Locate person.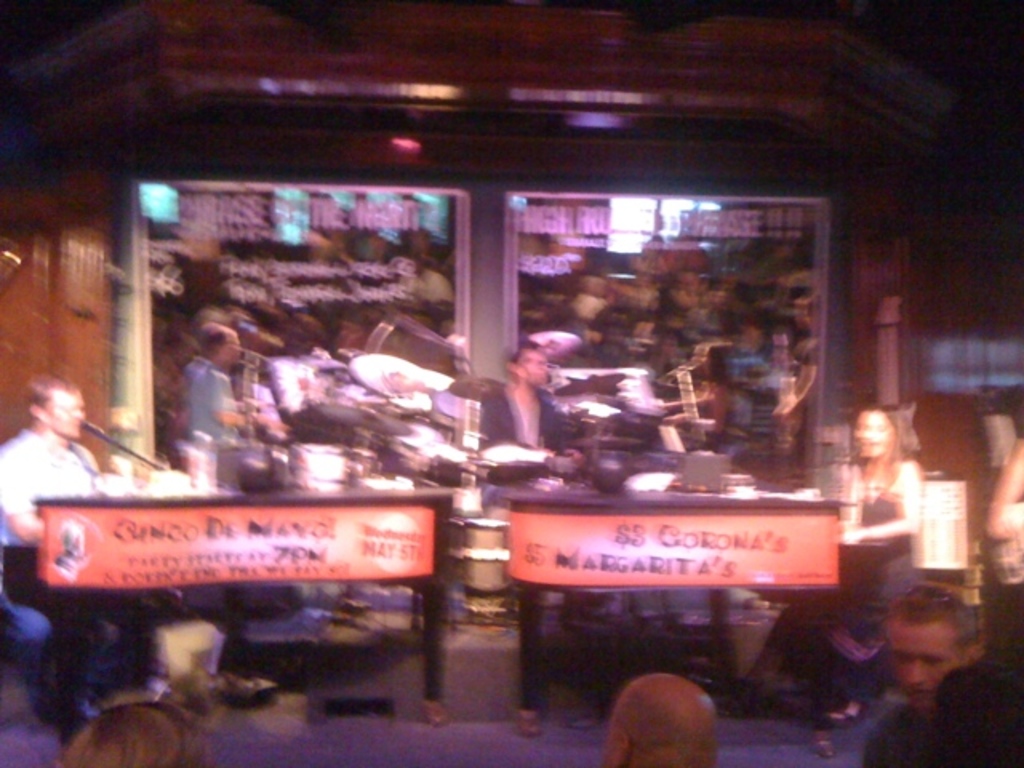
Bounding box: {"left": 982, "top": 434, "right": 1022, "bottom": 677}.
